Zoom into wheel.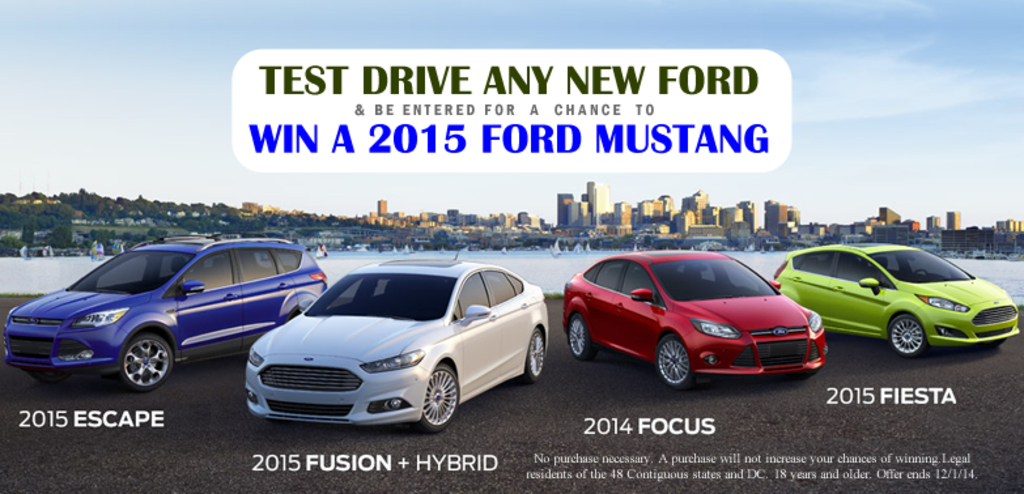
Zoom target: 913 268 926 277.
